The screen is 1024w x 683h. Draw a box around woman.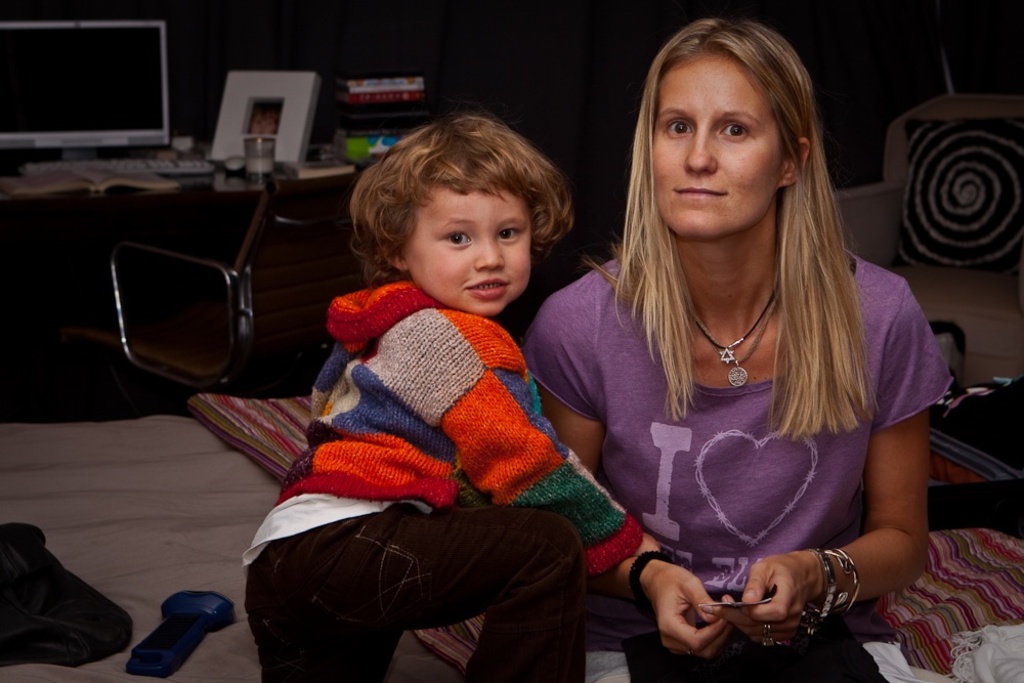
locate(512, 23, 896, 660).
